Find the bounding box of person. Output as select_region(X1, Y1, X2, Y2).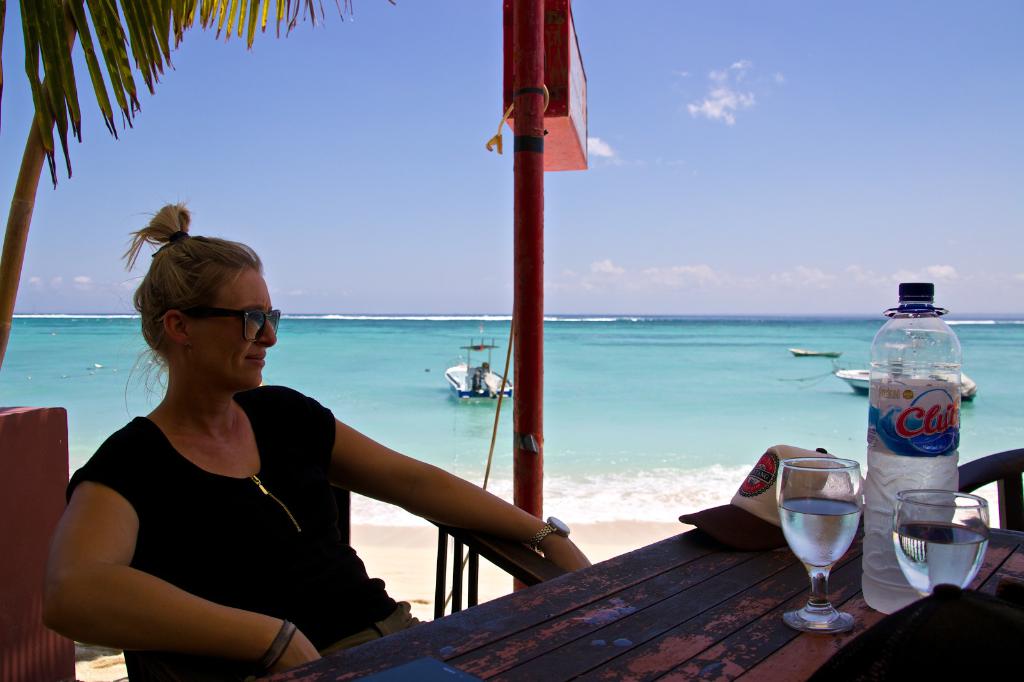
select_region(40, 198, 591, 673).
